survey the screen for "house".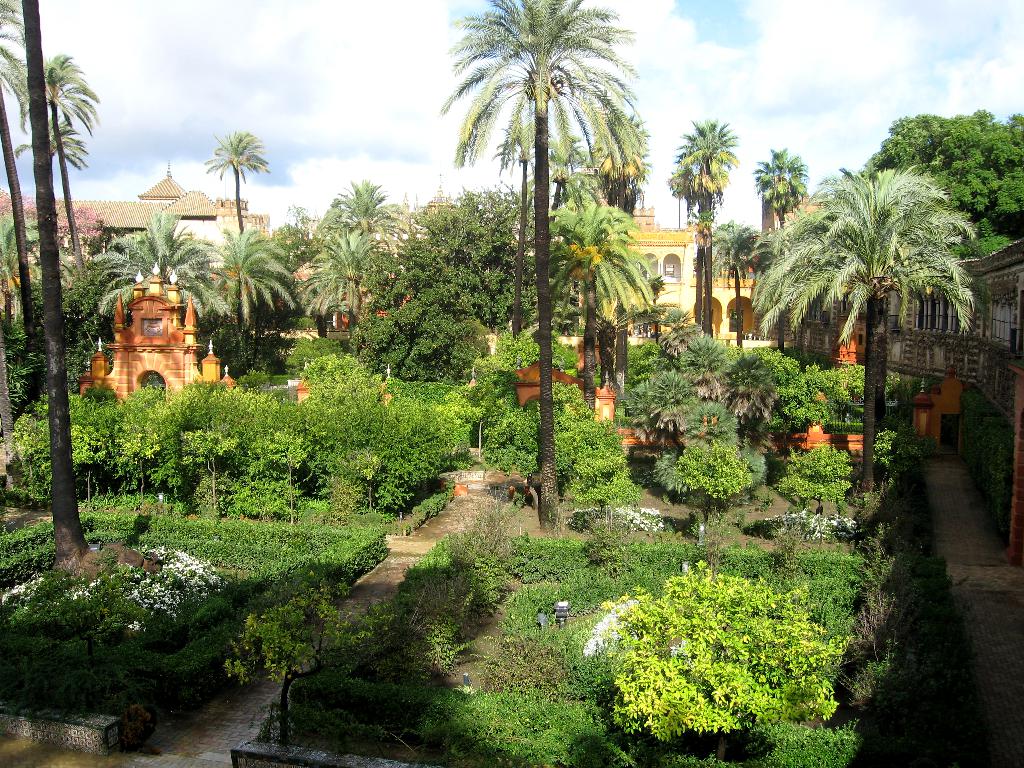
Survey found: x1=73, y1=285, x2=241, y2=401.
